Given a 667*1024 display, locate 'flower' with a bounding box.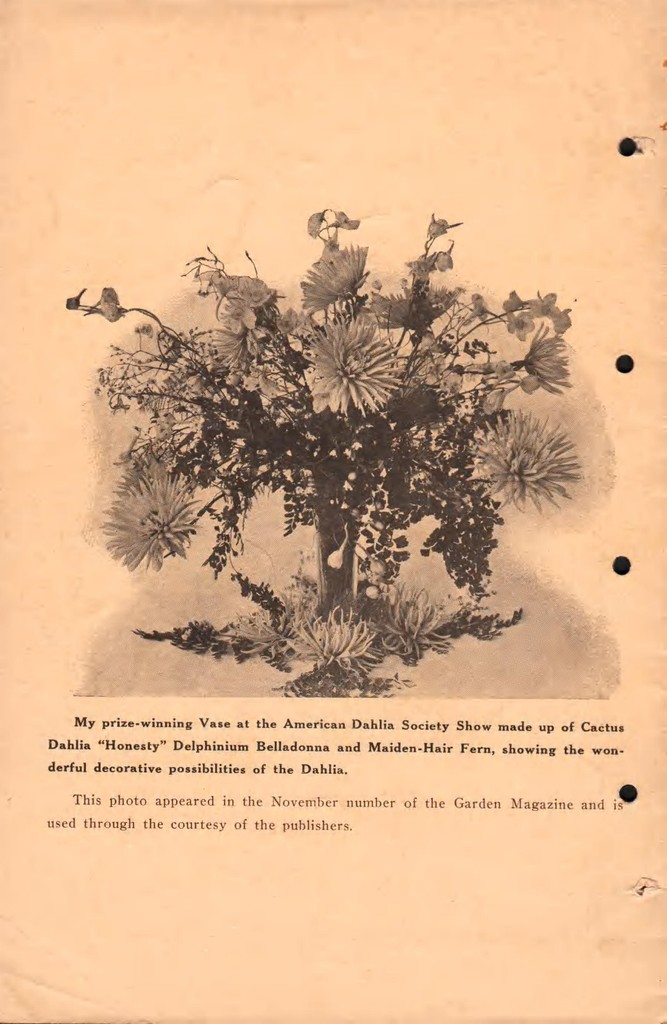
Located: detection(290, 240, 370, 324).
